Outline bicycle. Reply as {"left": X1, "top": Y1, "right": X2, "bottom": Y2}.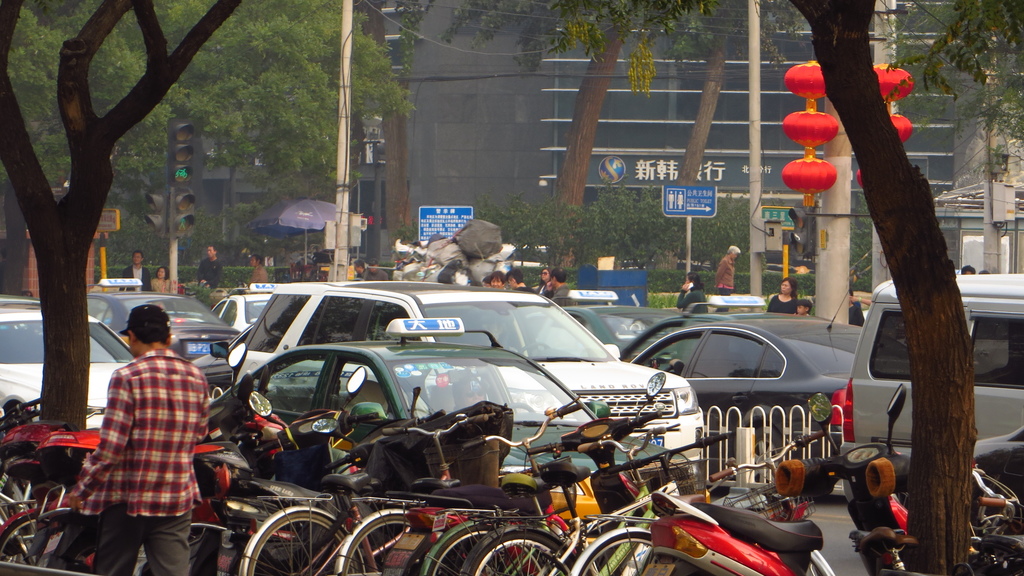
{"left": 2, "top": 448, "right": 258, "bottom": 575}.
